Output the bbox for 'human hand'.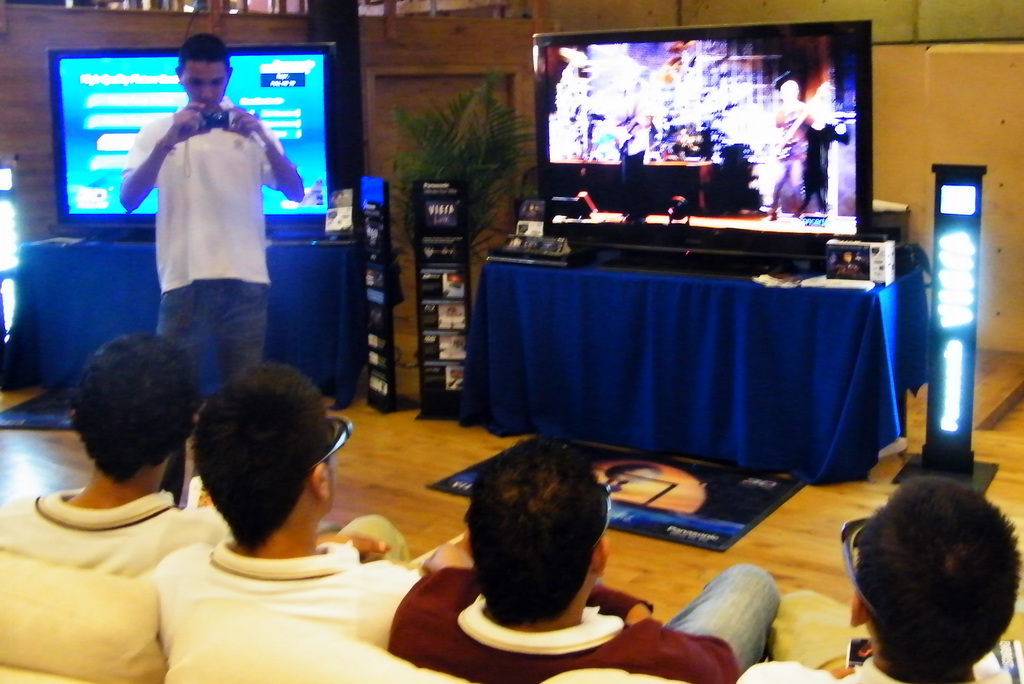
168 101 205 143.
